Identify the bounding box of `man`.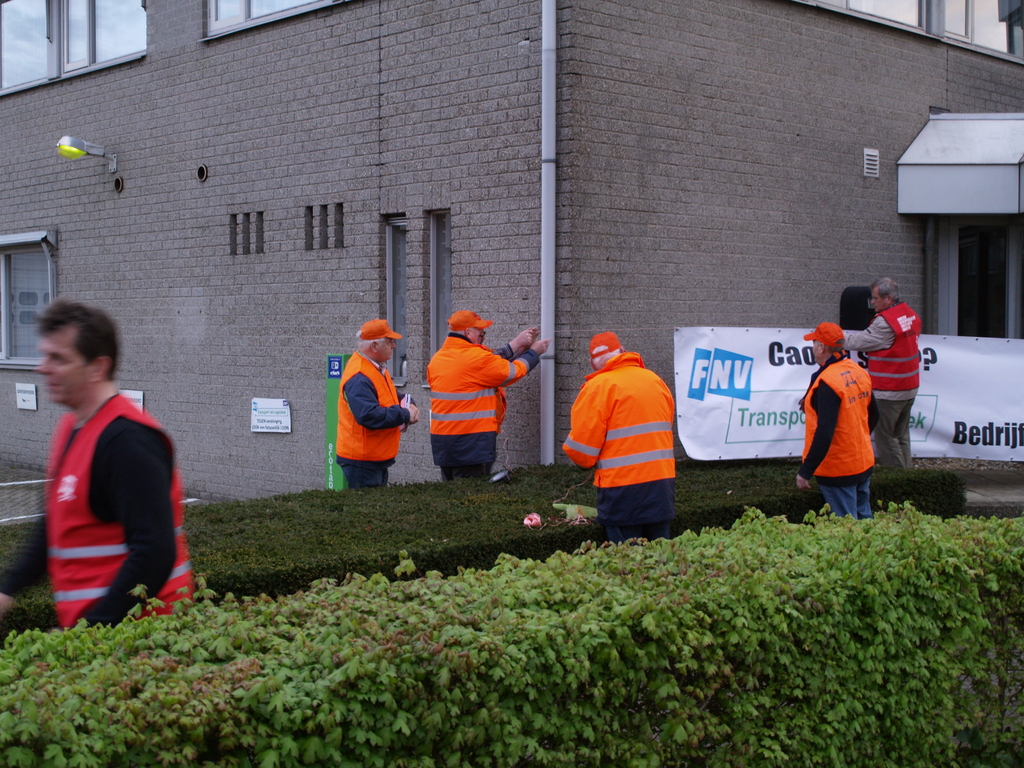
bbox(562, 329, 678, 542).
